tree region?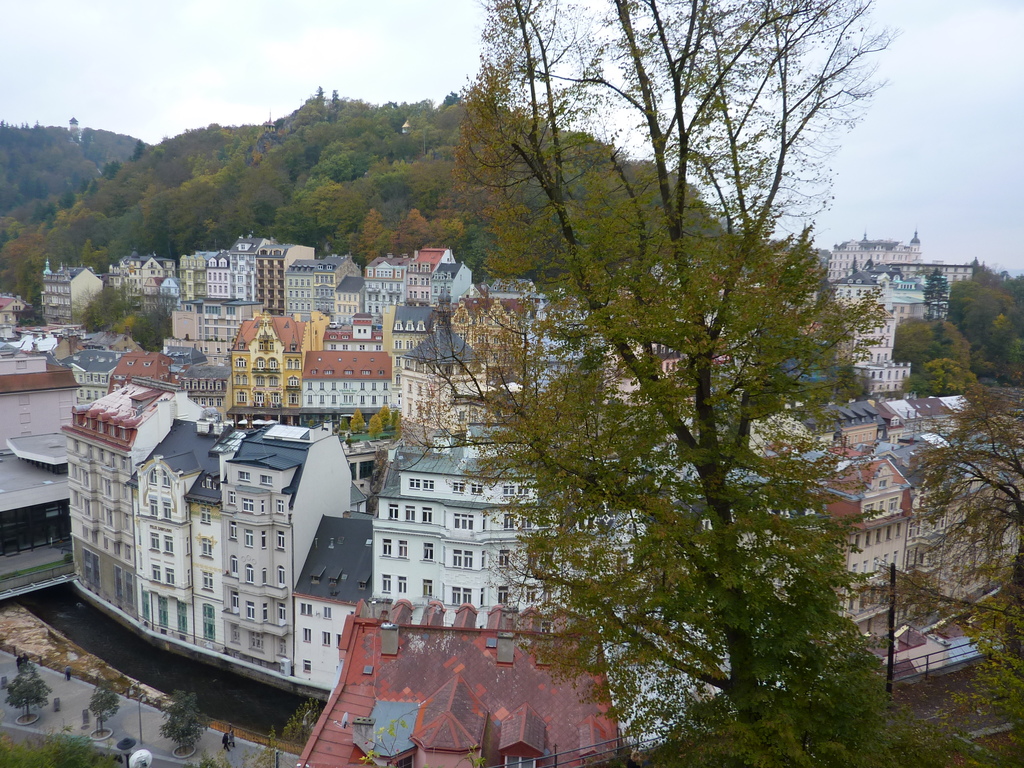
region(477, 74, 851, 767)
